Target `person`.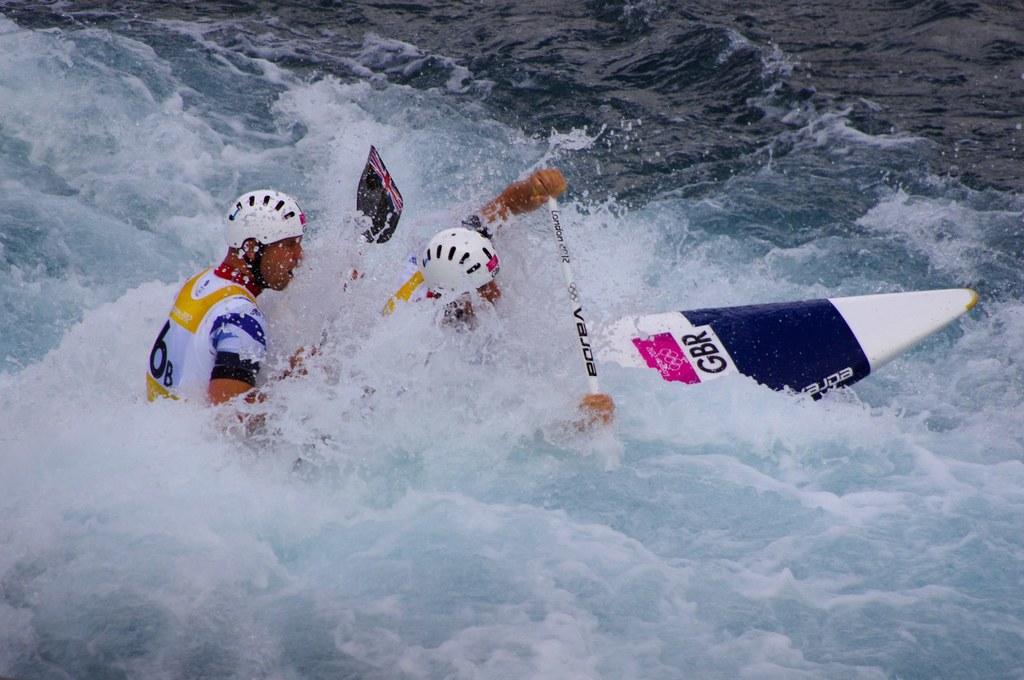
Target region: locate(408, 226, 619, 464).
